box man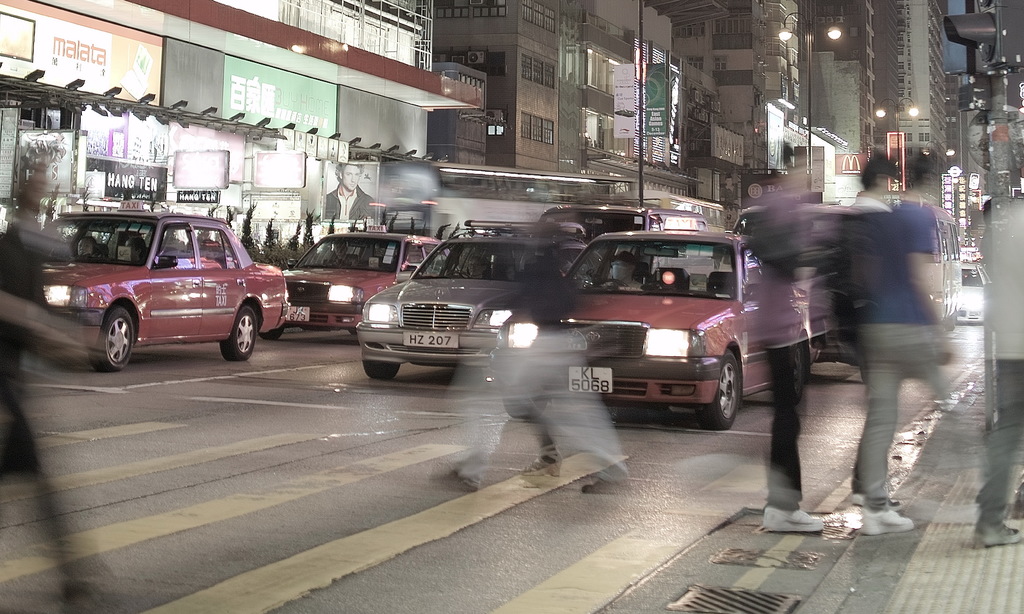
select_region(963, 168, 1023, 557)
